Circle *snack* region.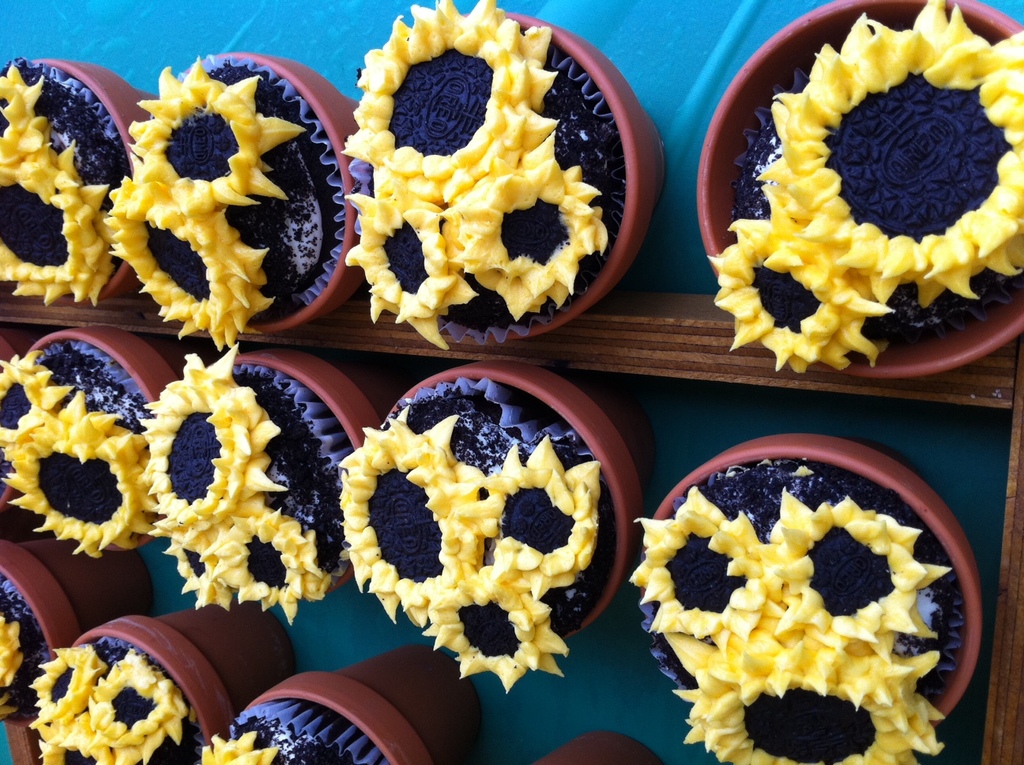
Region: {"left": 758, "top": 4, "right": 1023, "bottom": 303}.
